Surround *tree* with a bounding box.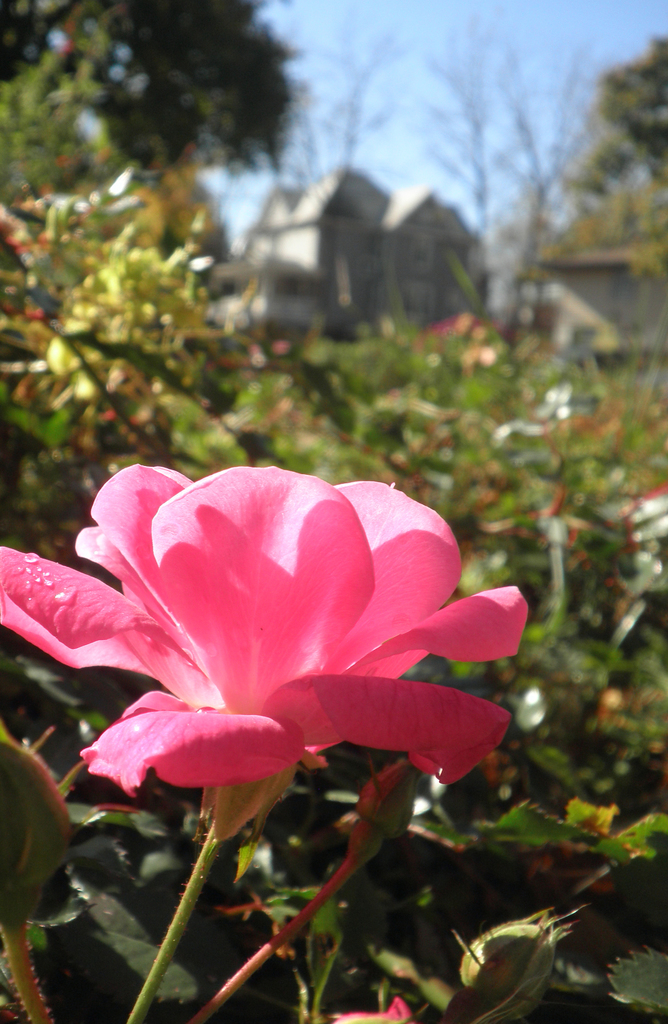
[x1=408, y1=4, x2=505, y2=237].
